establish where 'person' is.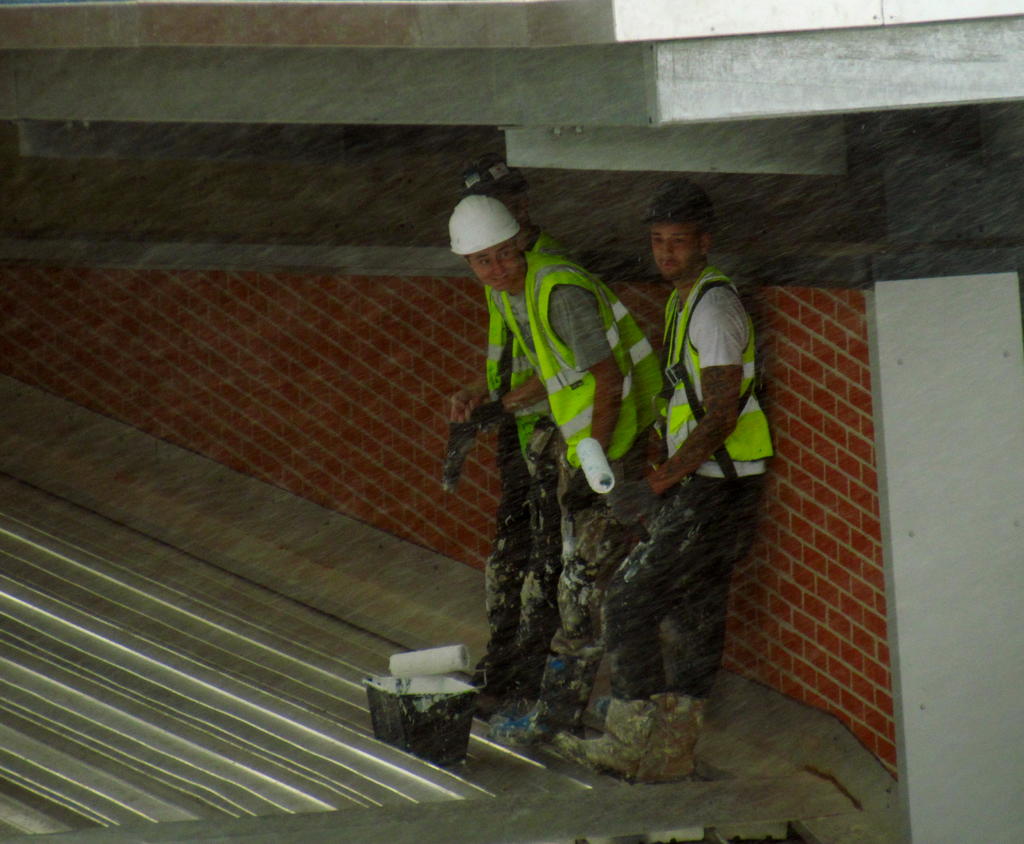
Established at l=457, t=180, r=642, b=736.
